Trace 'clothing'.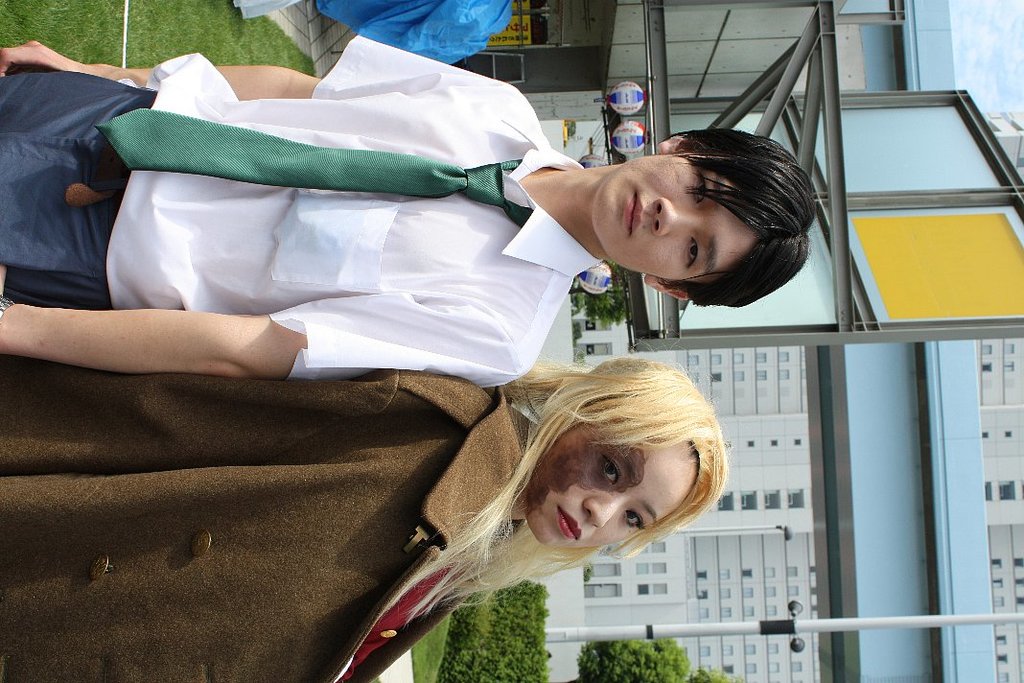
Traced to pyautogui.locateOnScreen(0, 365, 523, 682).
